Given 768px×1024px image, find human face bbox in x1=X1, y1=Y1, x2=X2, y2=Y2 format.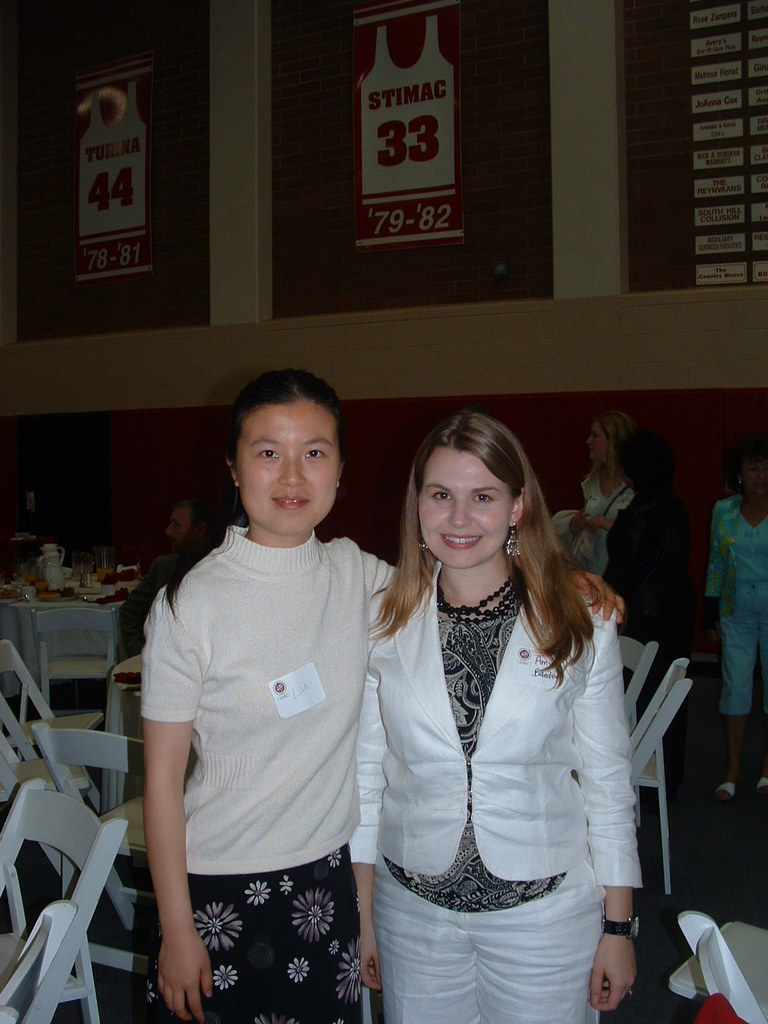
x1=236, y1=399, x2=337, y2=542.
